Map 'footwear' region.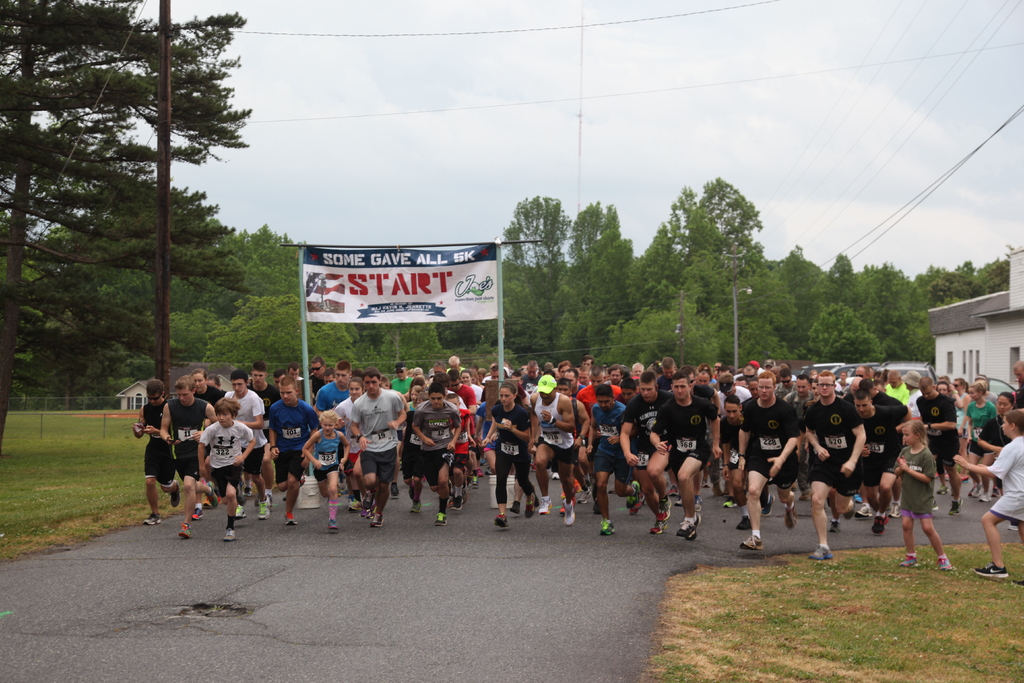
Mapped to 854, 503, 870, 520.
